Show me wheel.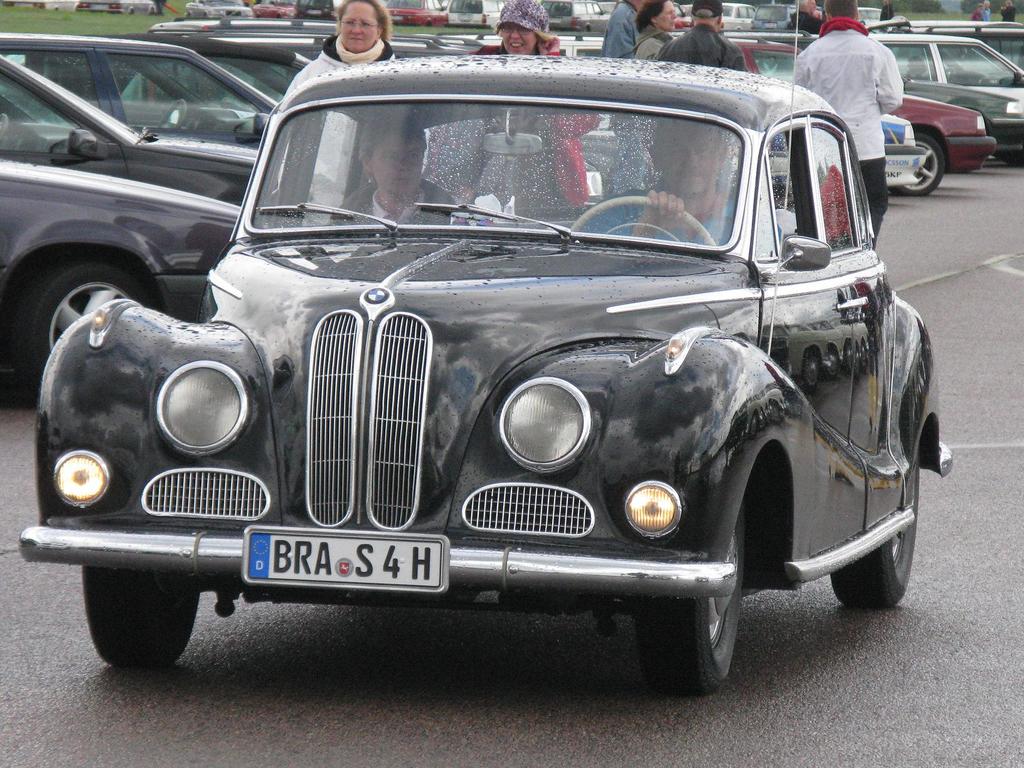
wheel is here: select_region(29, 262, 161, 388).
